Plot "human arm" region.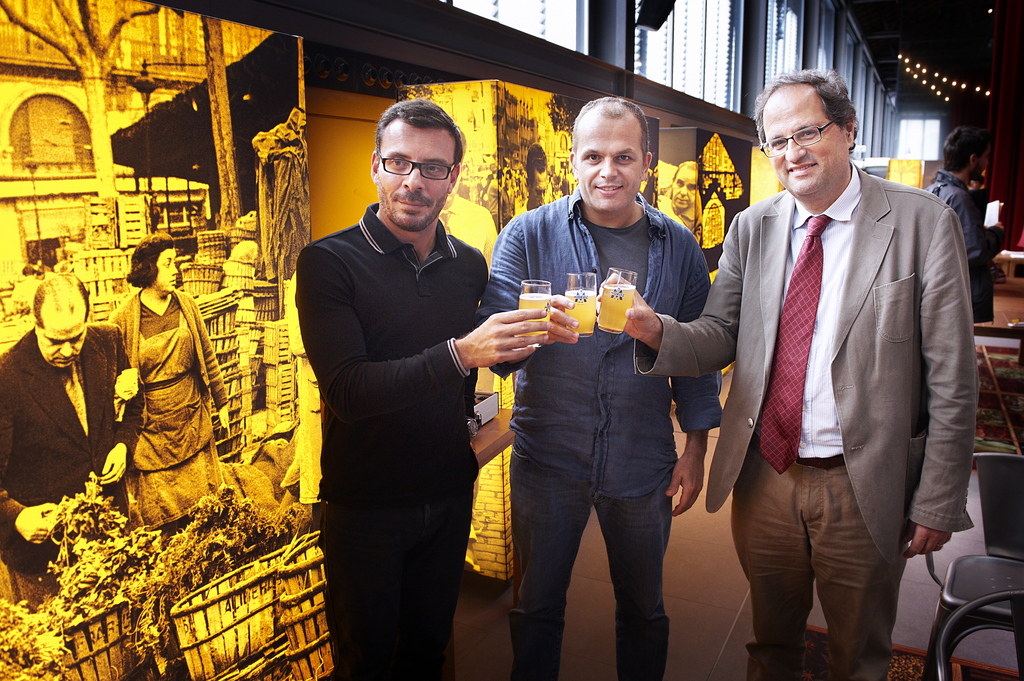
Plotted at left=95, top=339, right=150, bottom=487.
